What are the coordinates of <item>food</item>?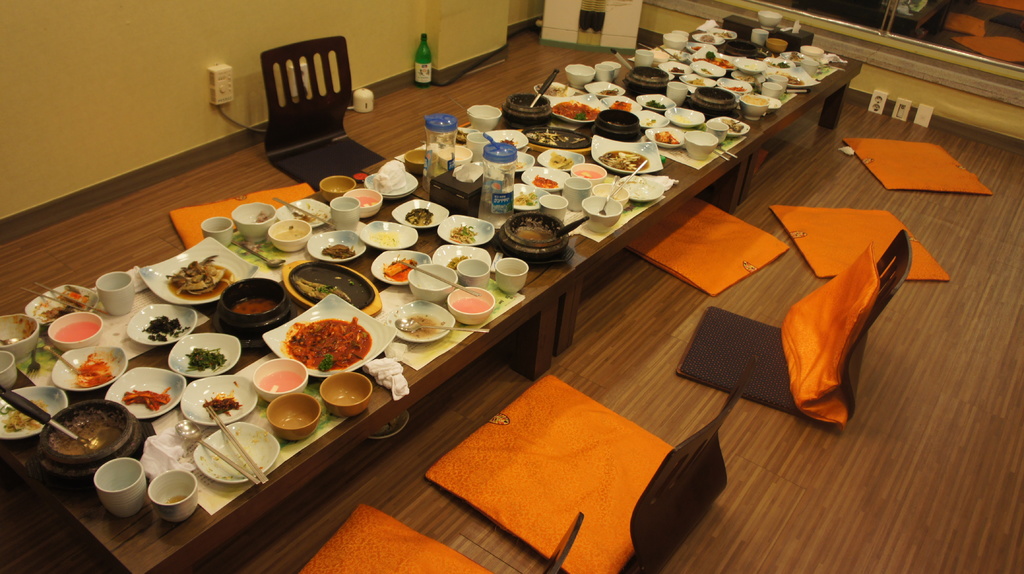
715:28:732:38.
